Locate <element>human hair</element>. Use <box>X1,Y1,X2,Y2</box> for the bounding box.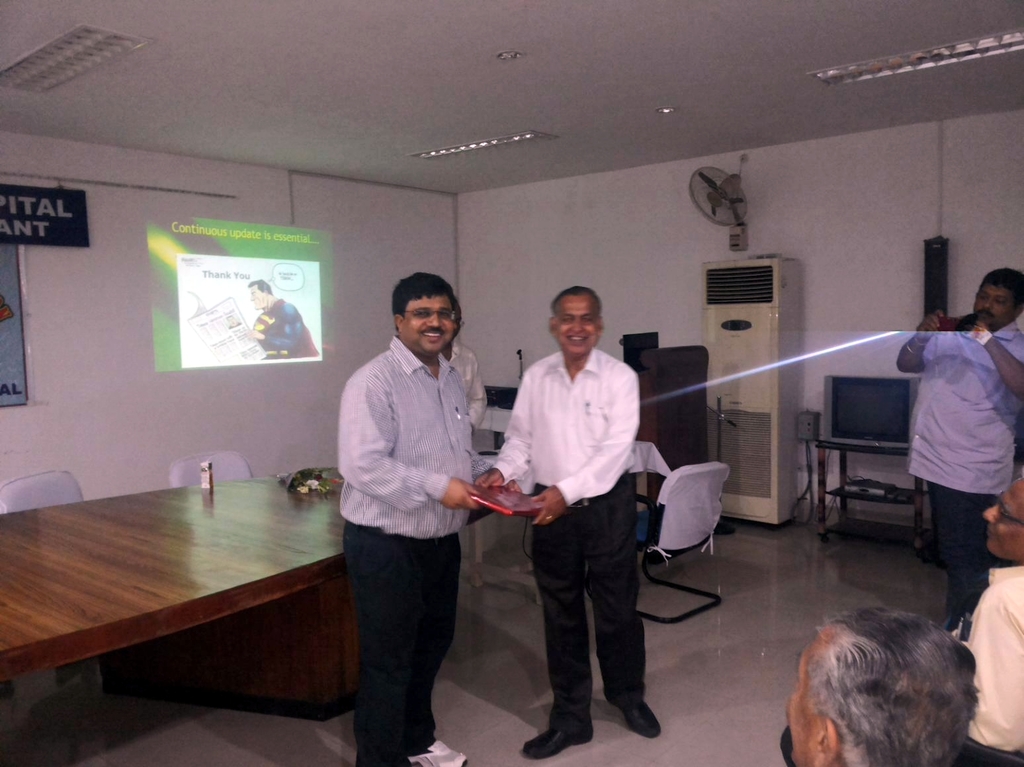
<box>384,277,464,346</box>.
